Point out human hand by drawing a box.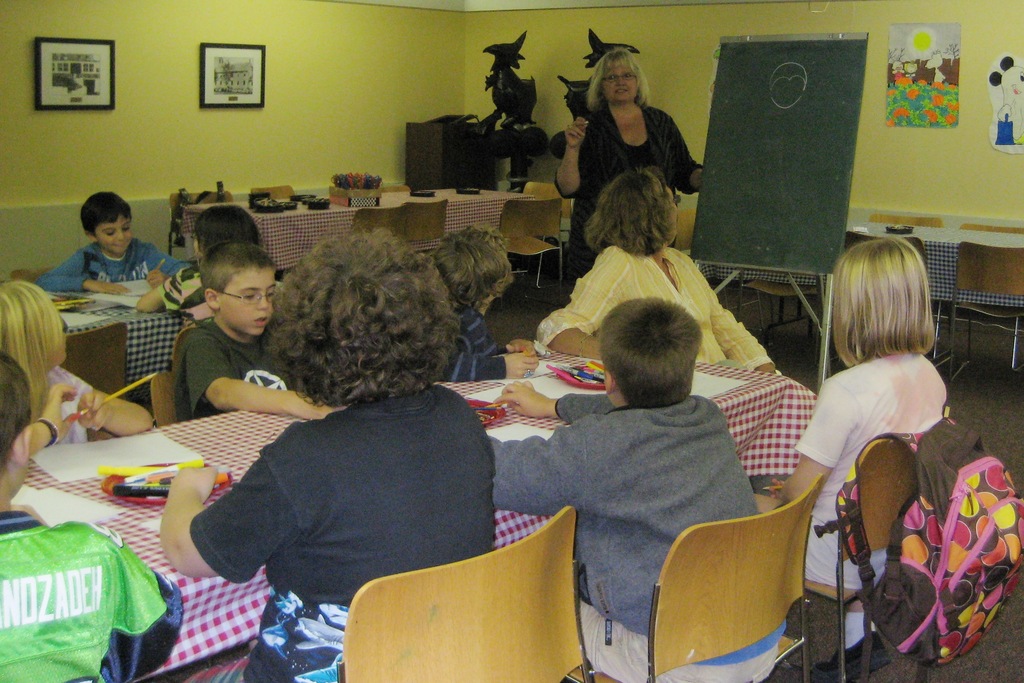
(504,347,539,378).
